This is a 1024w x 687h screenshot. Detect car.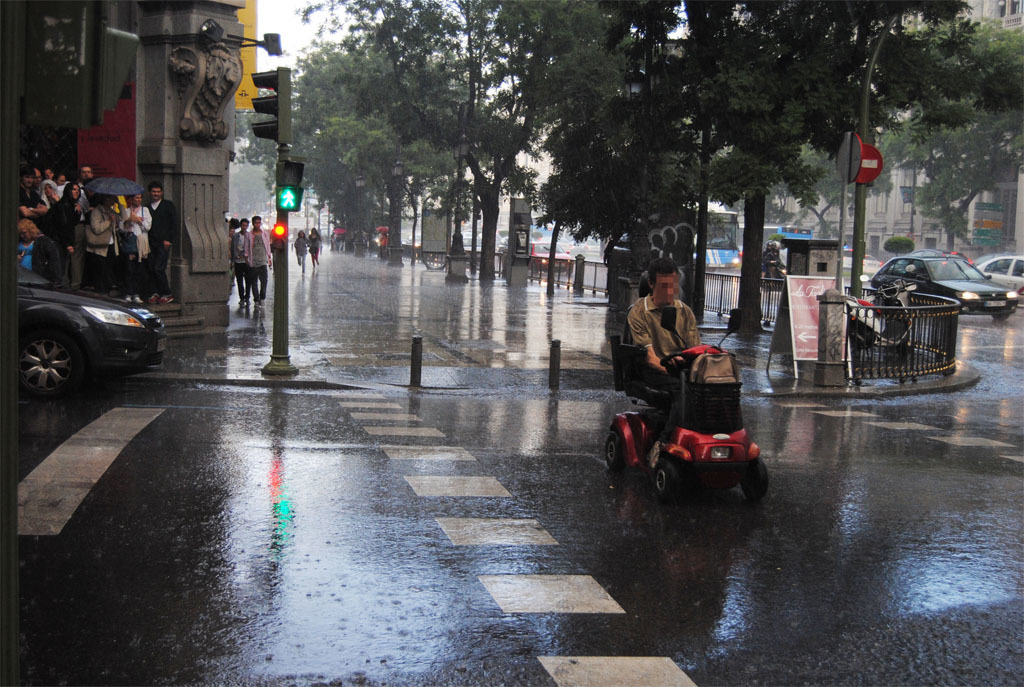
19, 264, 168, 395.
